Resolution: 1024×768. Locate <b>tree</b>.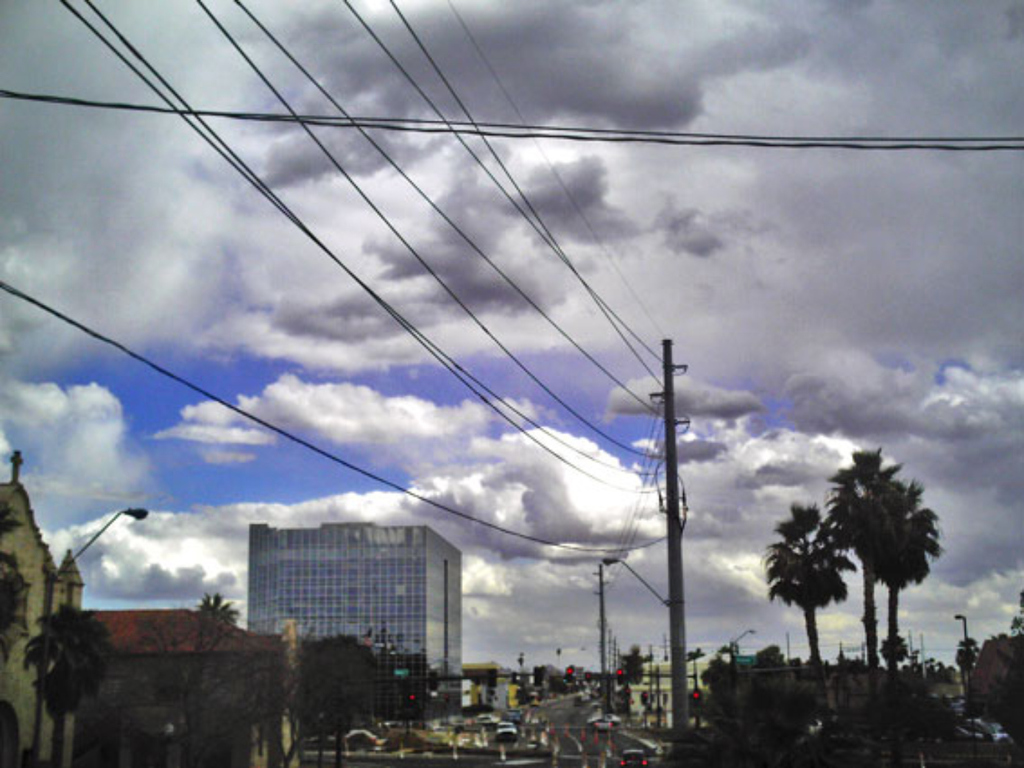
l=623, t=647, r=651, b=690.
